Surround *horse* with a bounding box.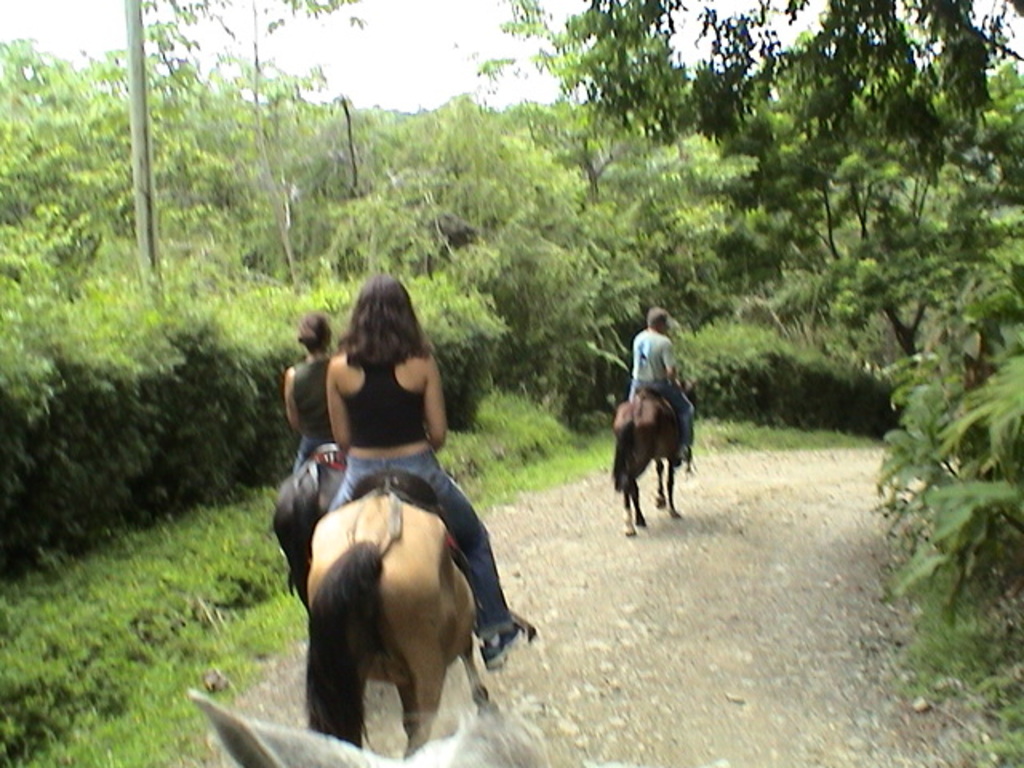
left=181, top=685, right=563, bottom=766.
